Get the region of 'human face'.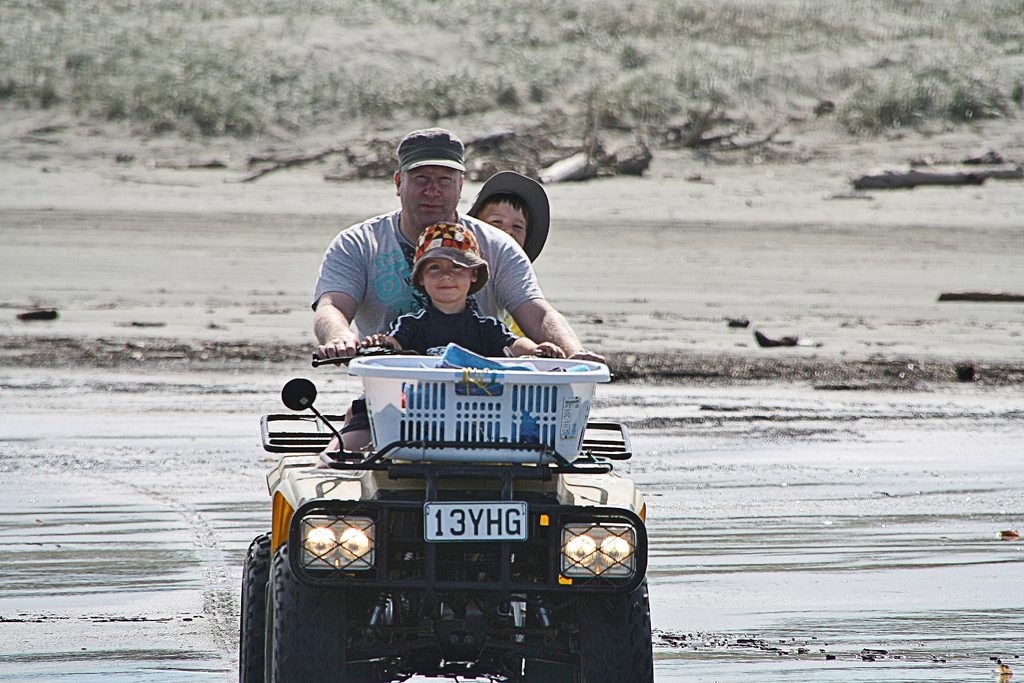
<region>426, 256, 474, 302</region>.
